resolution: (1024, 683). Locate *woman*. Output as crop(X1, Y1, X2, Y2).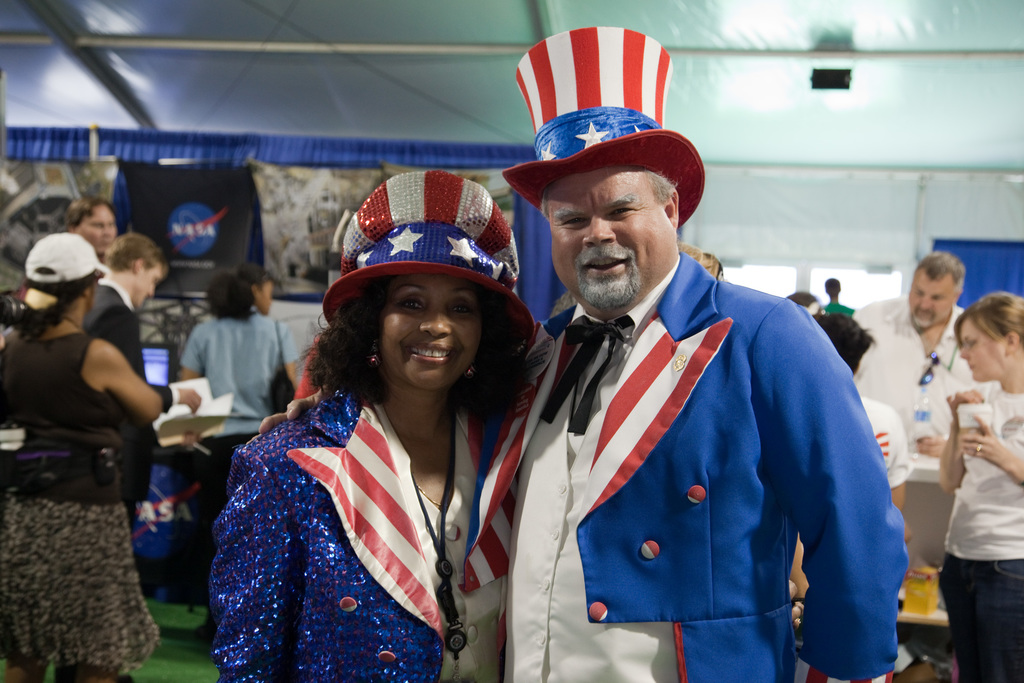
crop(938, 291, 1023, 682).
